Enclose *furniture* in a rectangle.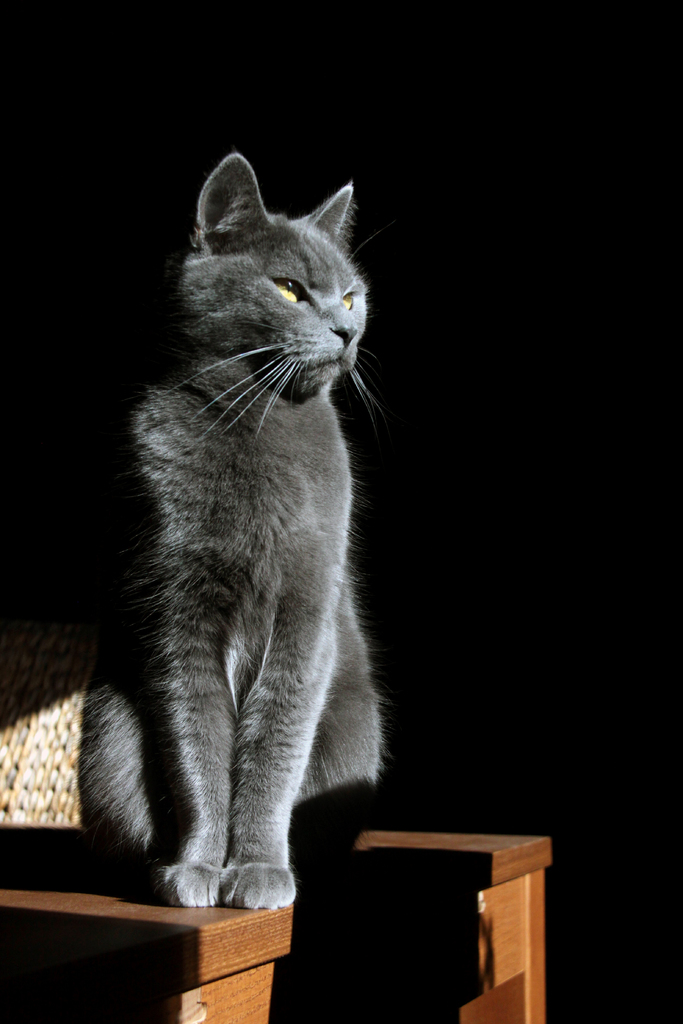
x1=0, y1=827, x2=549, y2=1023.
